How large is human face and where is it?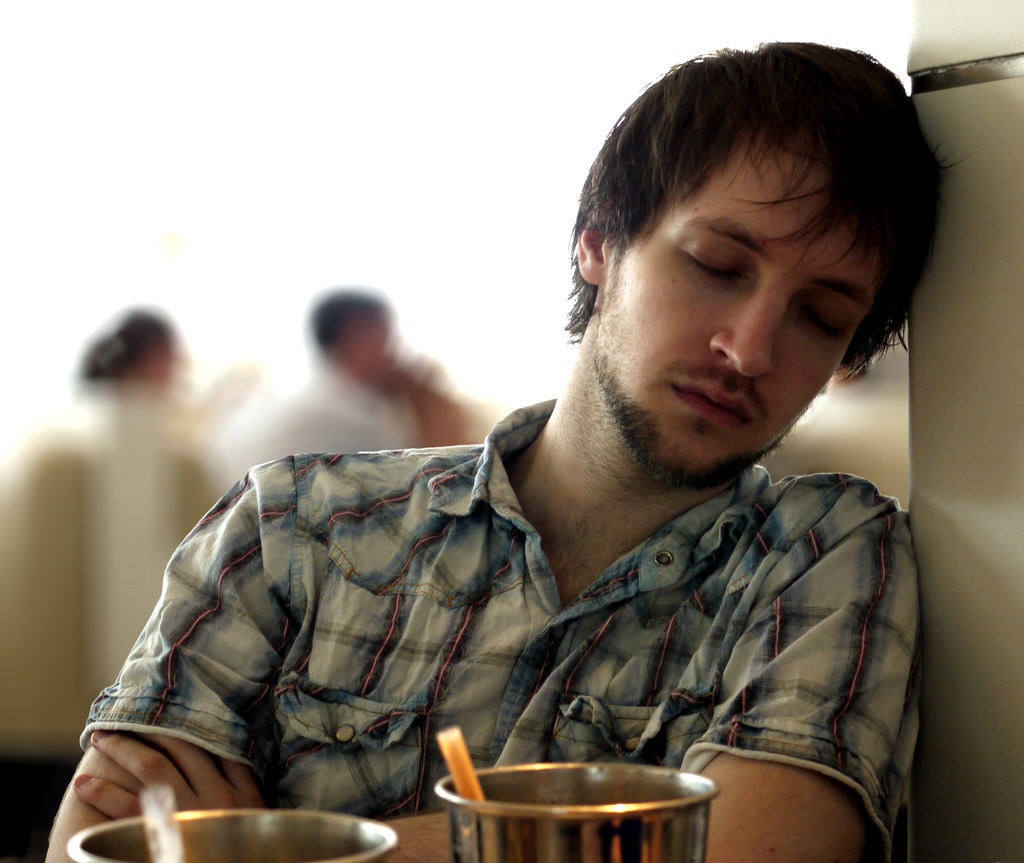
Bounding box: region(592, 143, 888, 479).
